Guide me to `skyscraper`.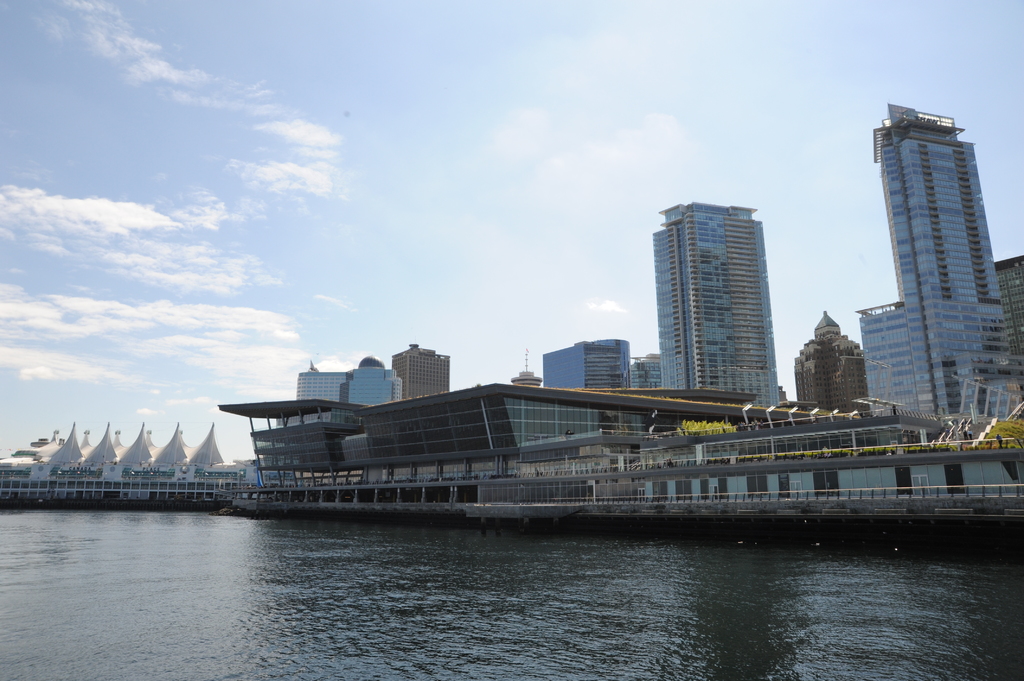
Guidance: 994, 255, 1023, 362.
